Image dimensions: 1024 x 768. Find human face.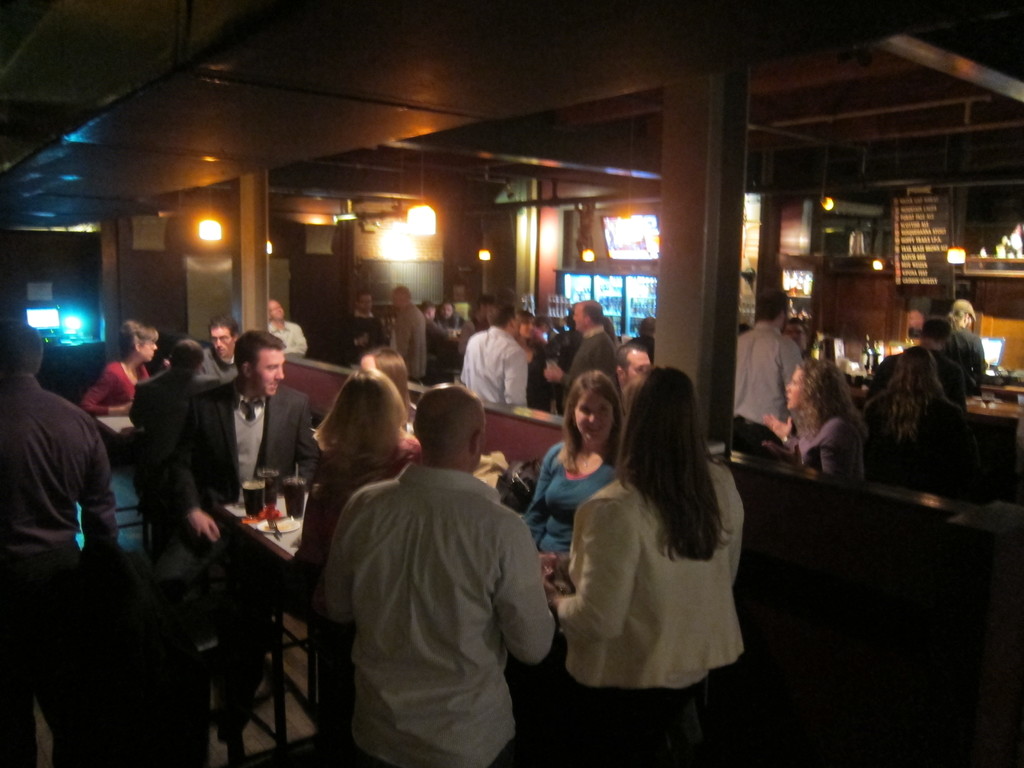
[x1=784, y1=367, x2=800, y2=412].
